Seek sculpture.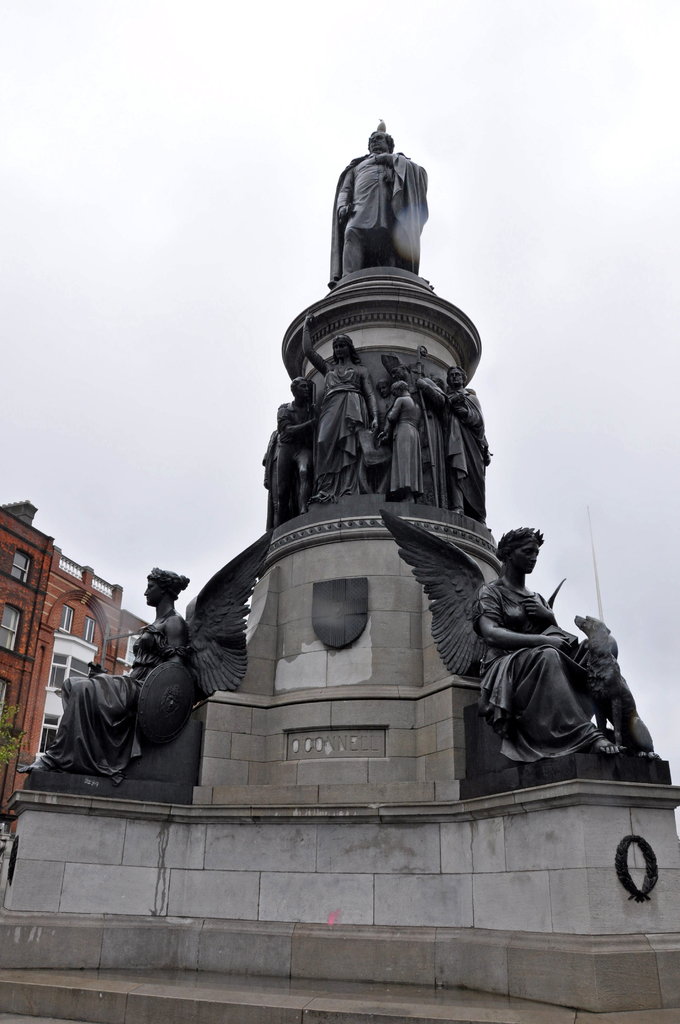
389:346:505:518.
